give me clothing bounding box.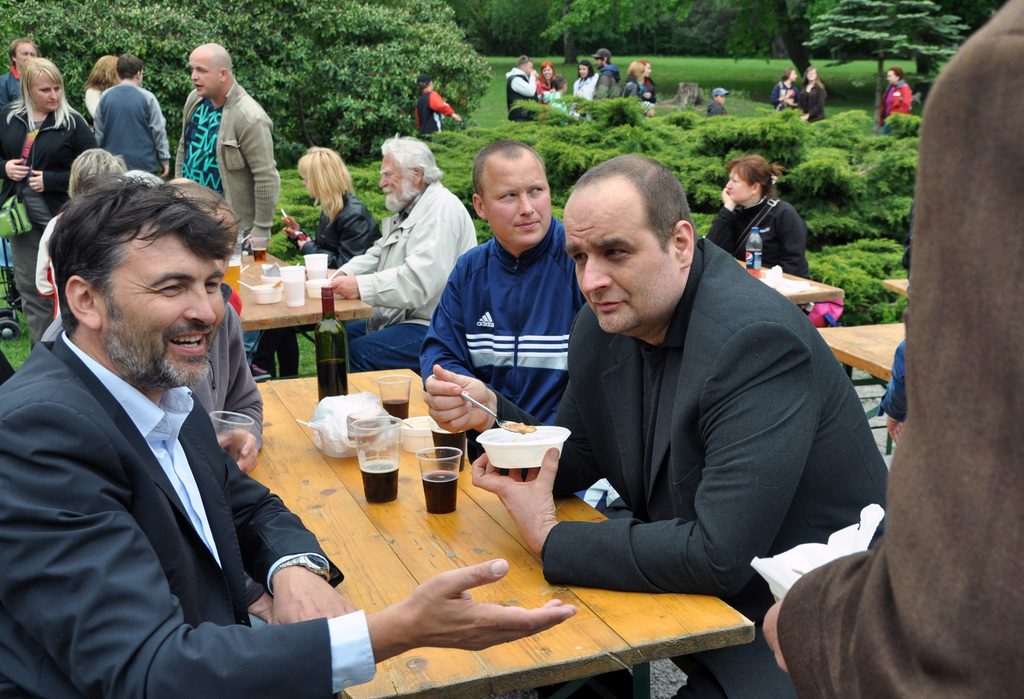
box=[94, 82, 165, 170].
